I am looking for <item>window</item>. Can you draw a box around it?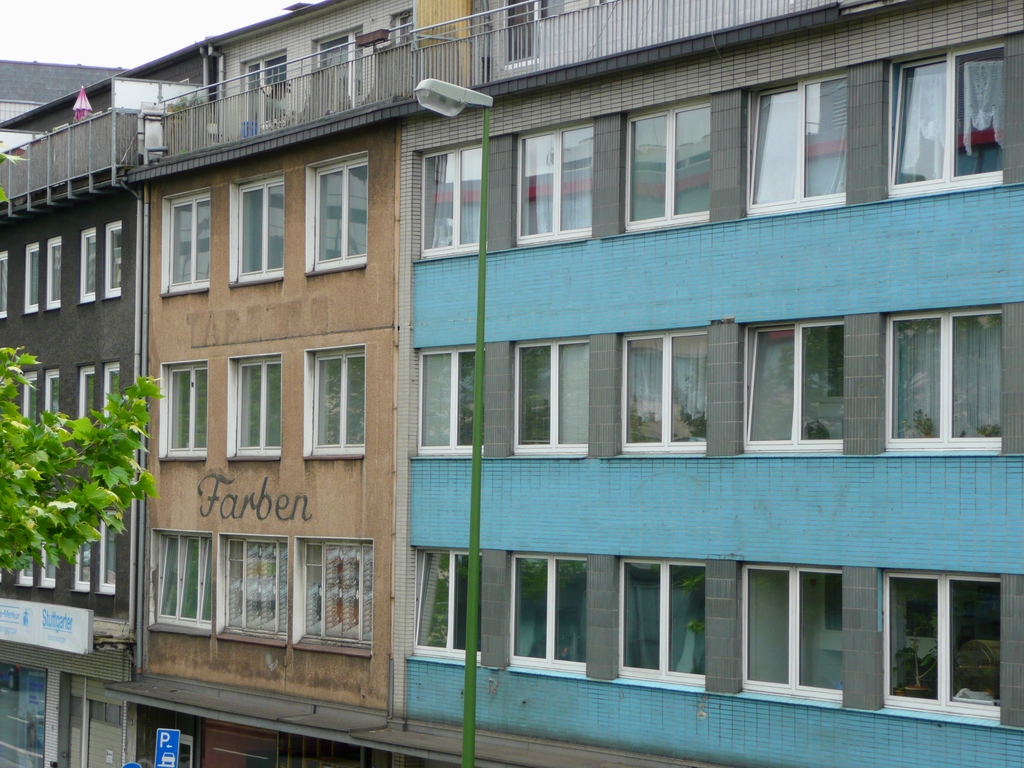
Sure, the bounding box is [x1=504, y1=115, x2=593, y2=250].
